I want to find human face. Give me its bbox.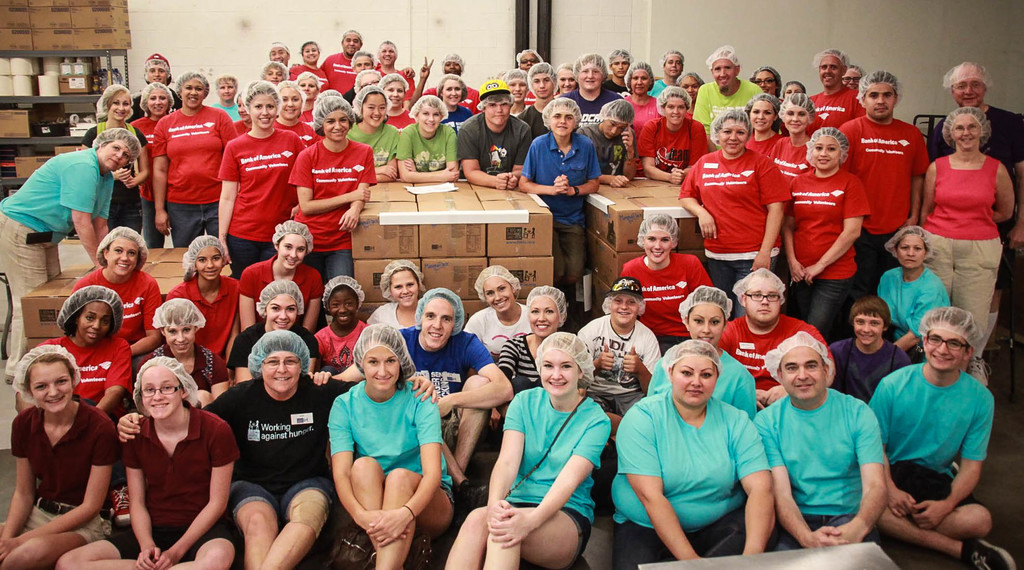
106/234/140/272.
